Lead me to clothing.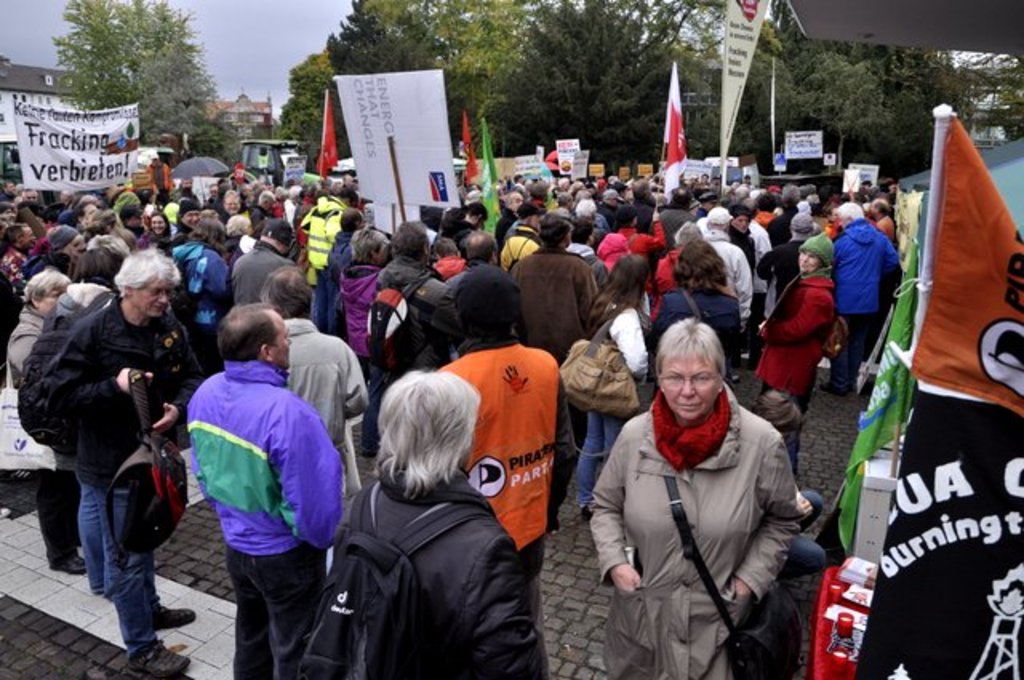
Lead to pyautogui.locateOnScreen(0, 298, 59, 528).
